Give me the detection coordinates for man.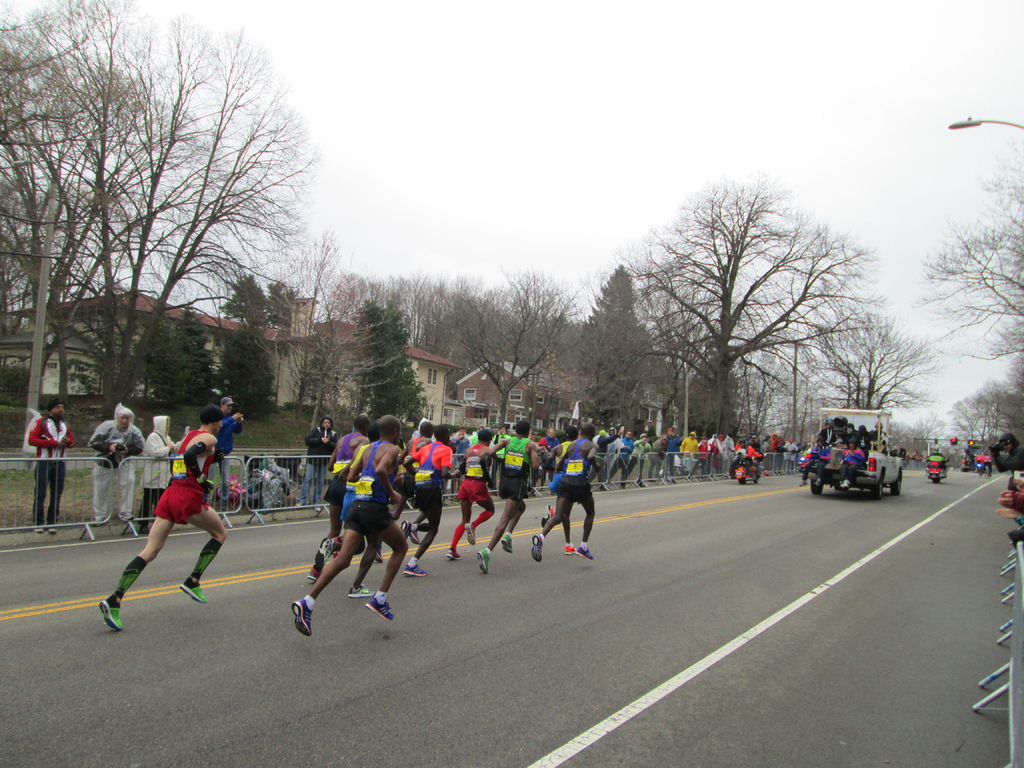
rect(209, 396, 242, 502).
